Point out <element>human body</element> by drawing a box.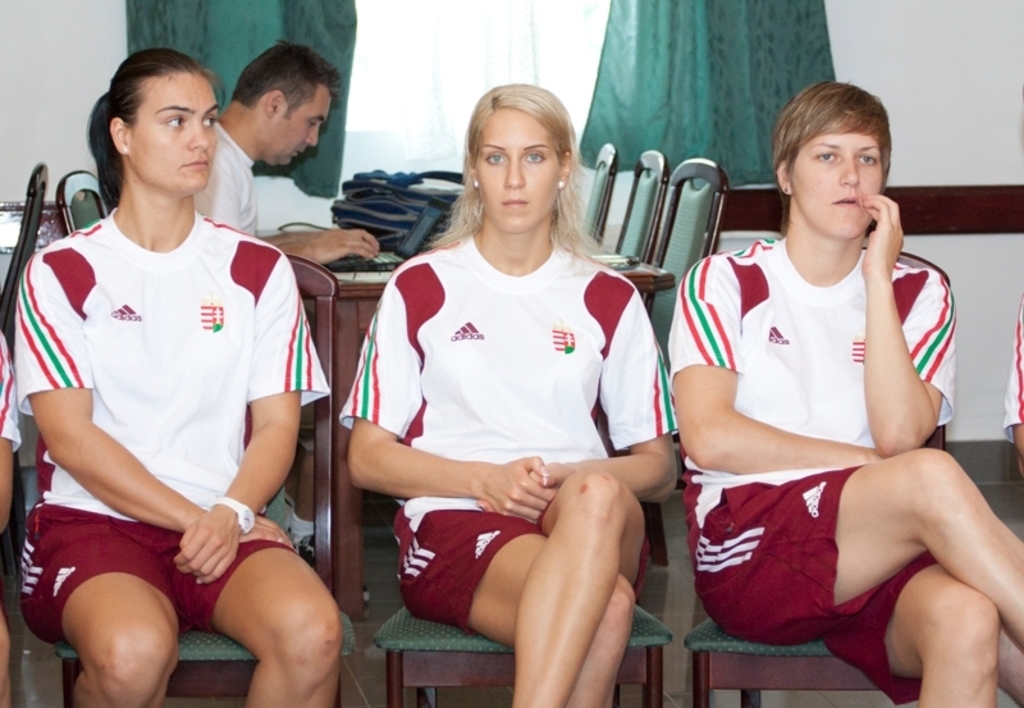
{"left": 343, "top": 224, "right": 682, "bottom": 707}.
